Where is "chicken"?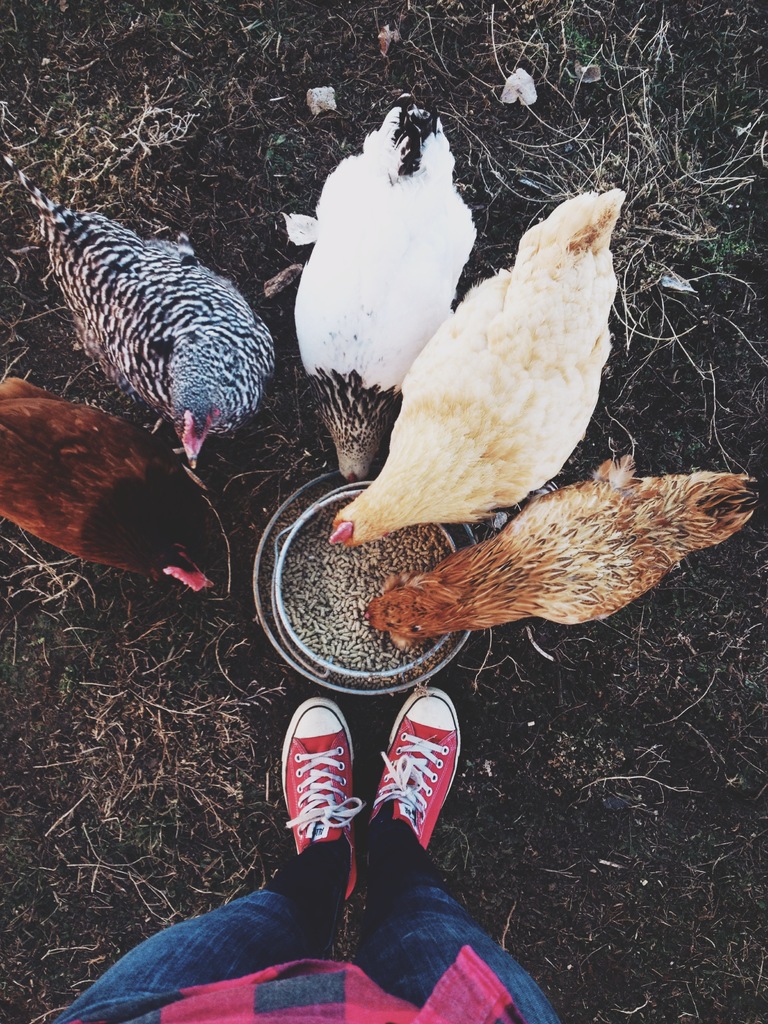
[left=6, top=158, right=282, bottom=485].
